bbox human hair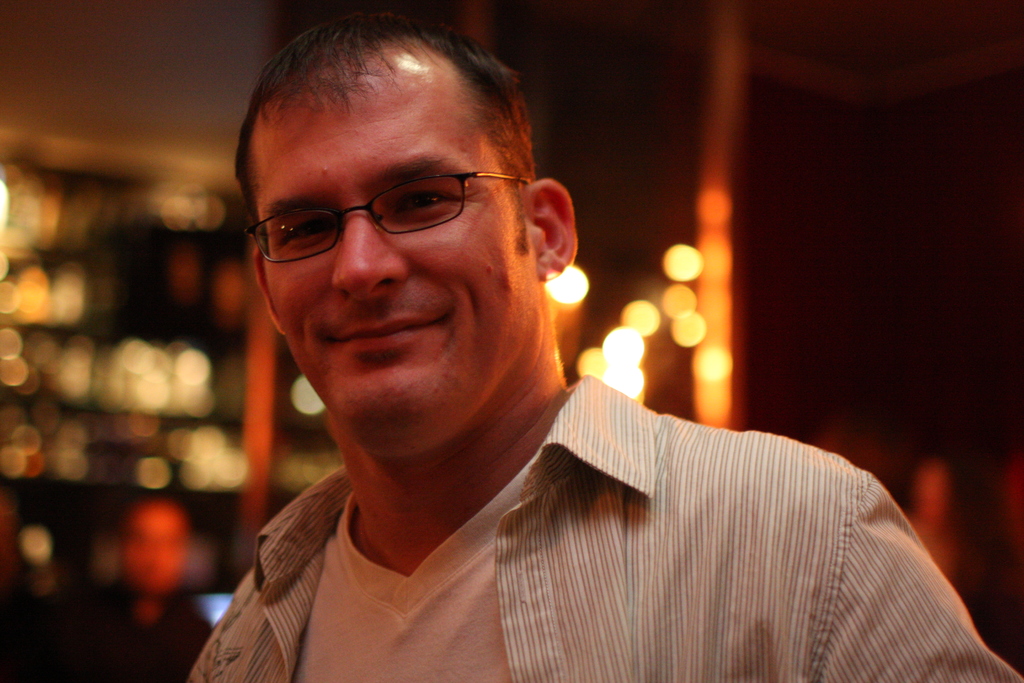
(x1=236, y1=21, x2=530, y2=208)
